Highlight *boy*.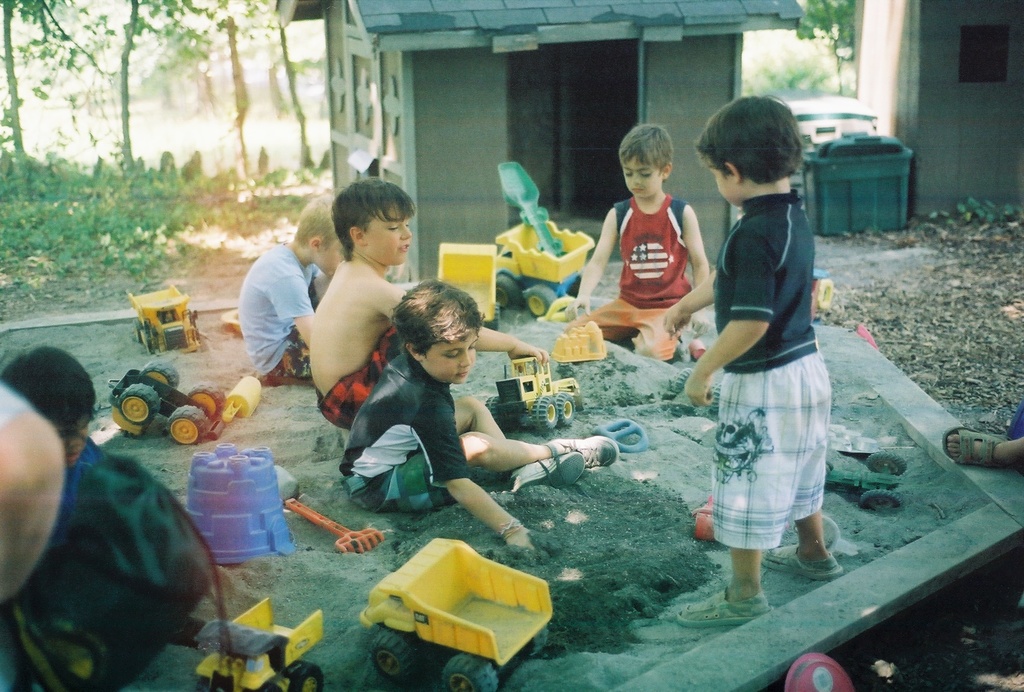
Highlighted region: pyautogui.locateOnScreen(3, 349, 100, 561).
